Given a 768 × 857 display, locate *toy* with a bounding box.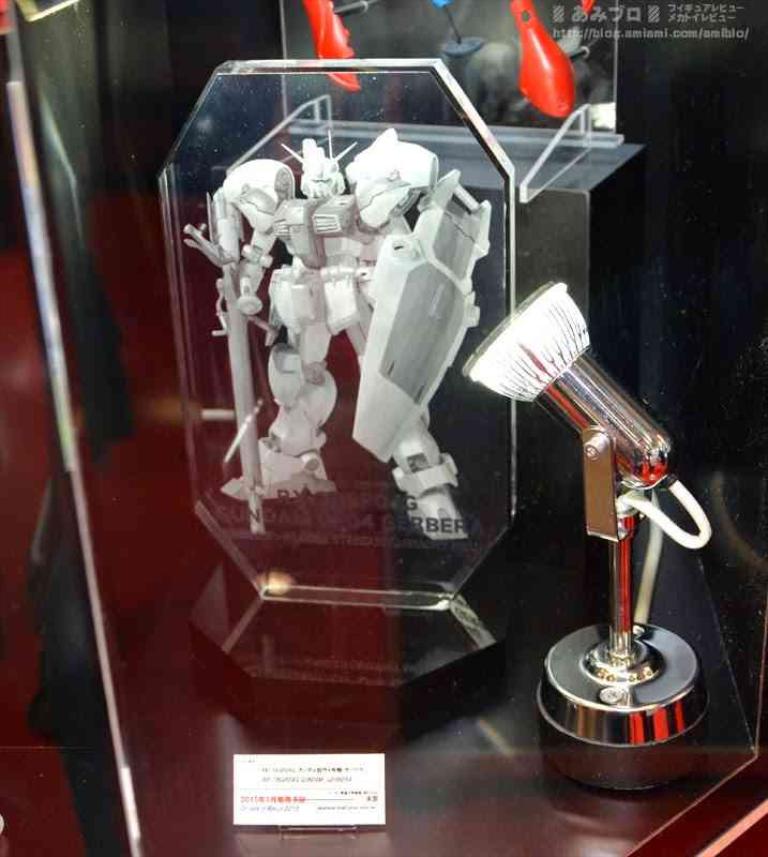
Located: bbox(176, 114, 495, 532).
